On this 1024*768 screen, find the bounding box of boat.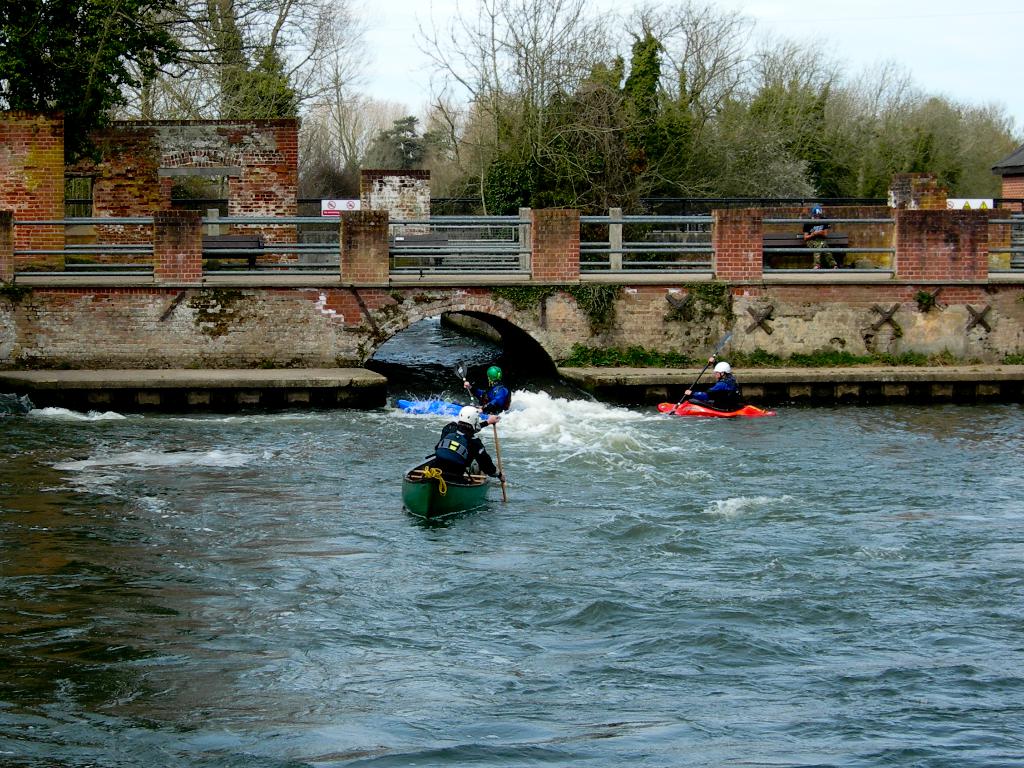
Bounding box: pyautogui.locateOnScreen(399, 402, 492, 417).
